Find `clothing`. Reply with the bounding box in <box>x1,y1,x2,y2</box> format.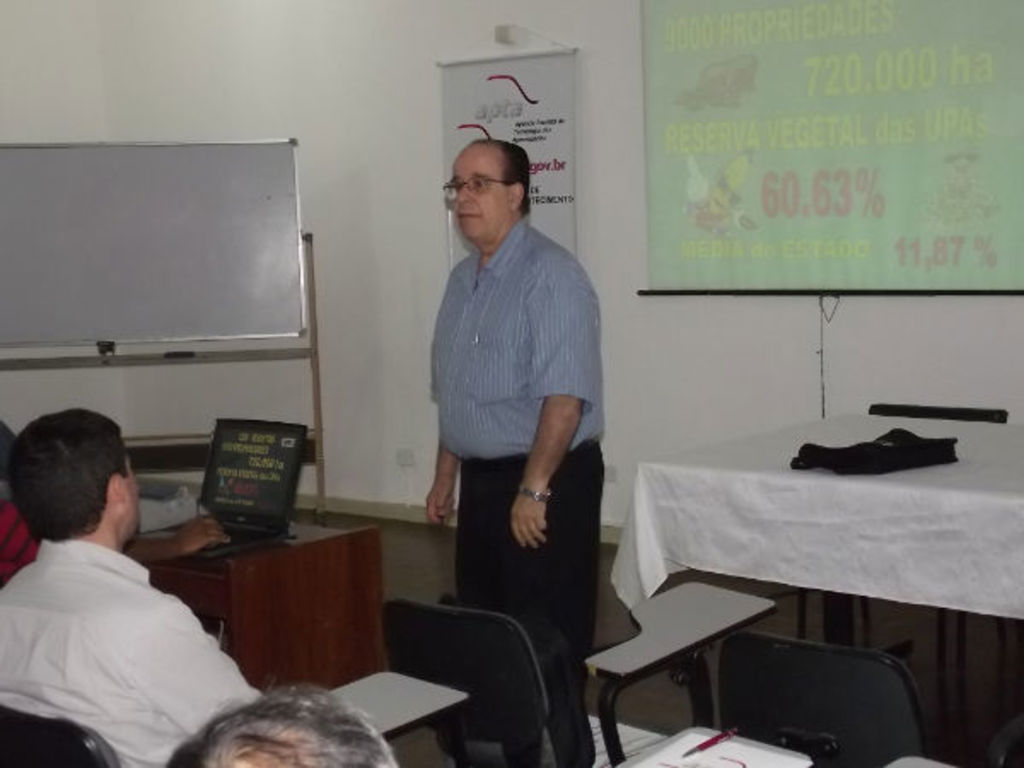
<box>415,128,606,678</box>.
